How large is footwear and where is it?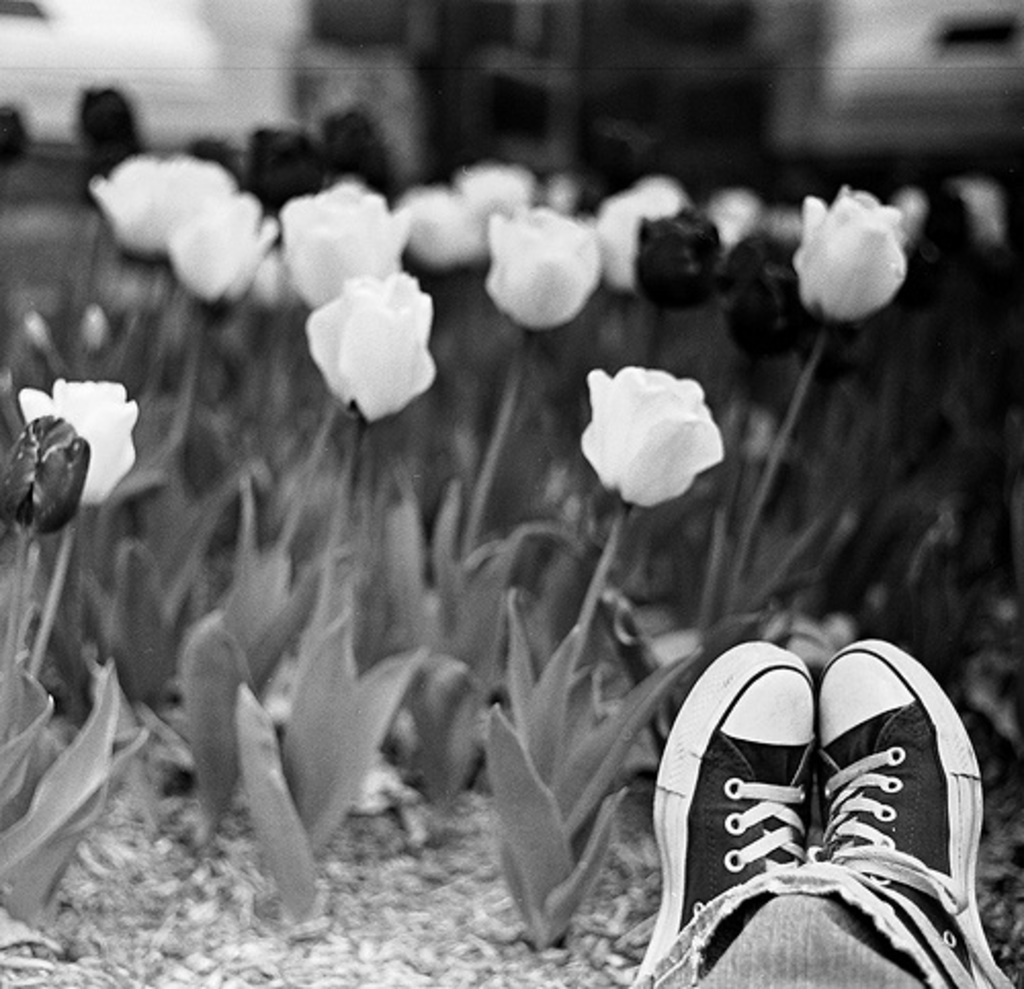
Bounding box: (811,643,1014,987).
